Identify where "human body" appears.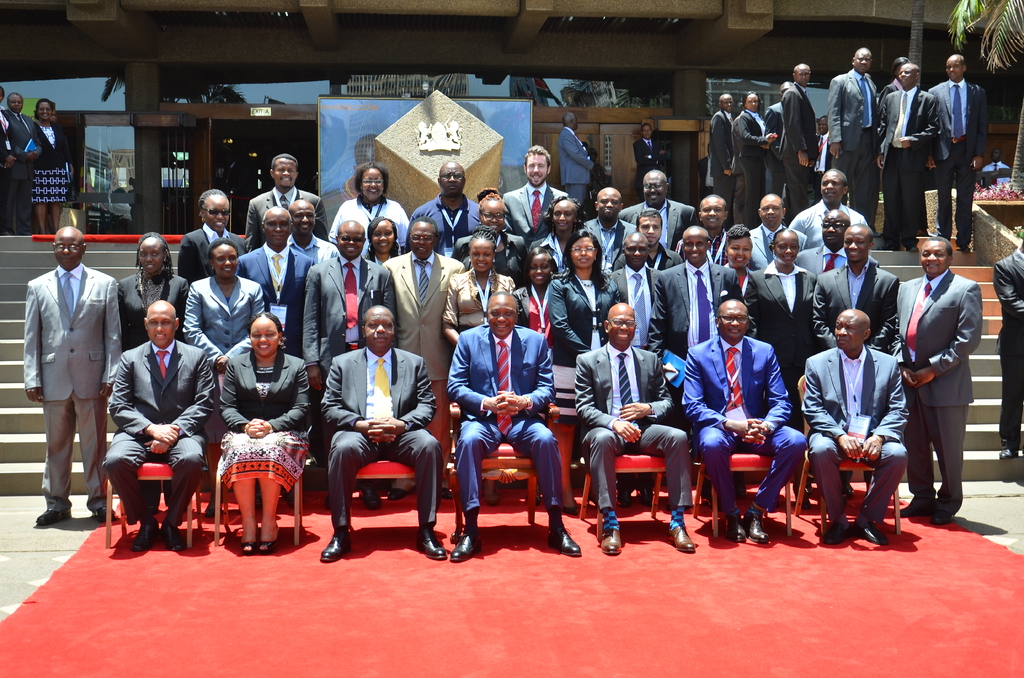
Appears at (570, 346, 689, 509).
